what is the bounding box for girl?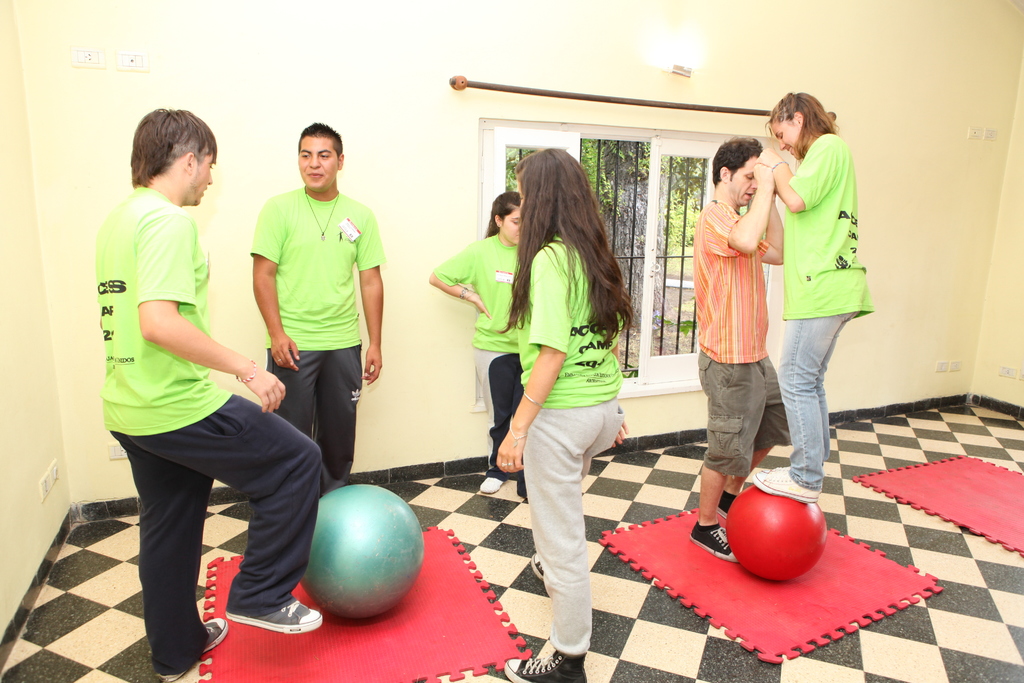
box=[487, 147, 628, 682].
